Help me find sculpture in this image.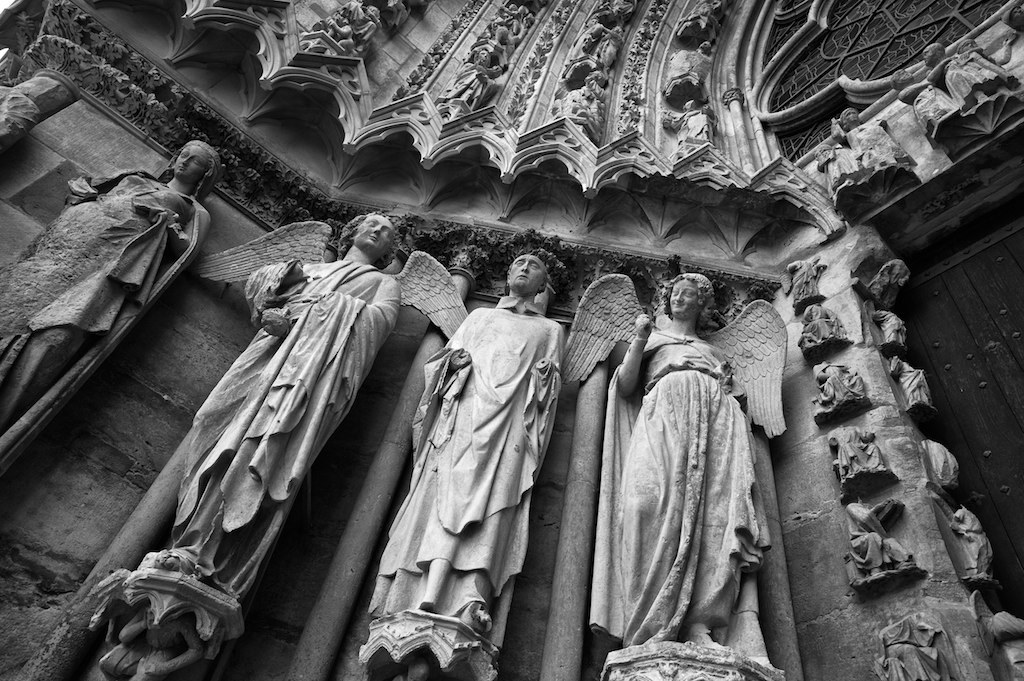
Found it: [left=312, top=0, right=381, bottom=53].
